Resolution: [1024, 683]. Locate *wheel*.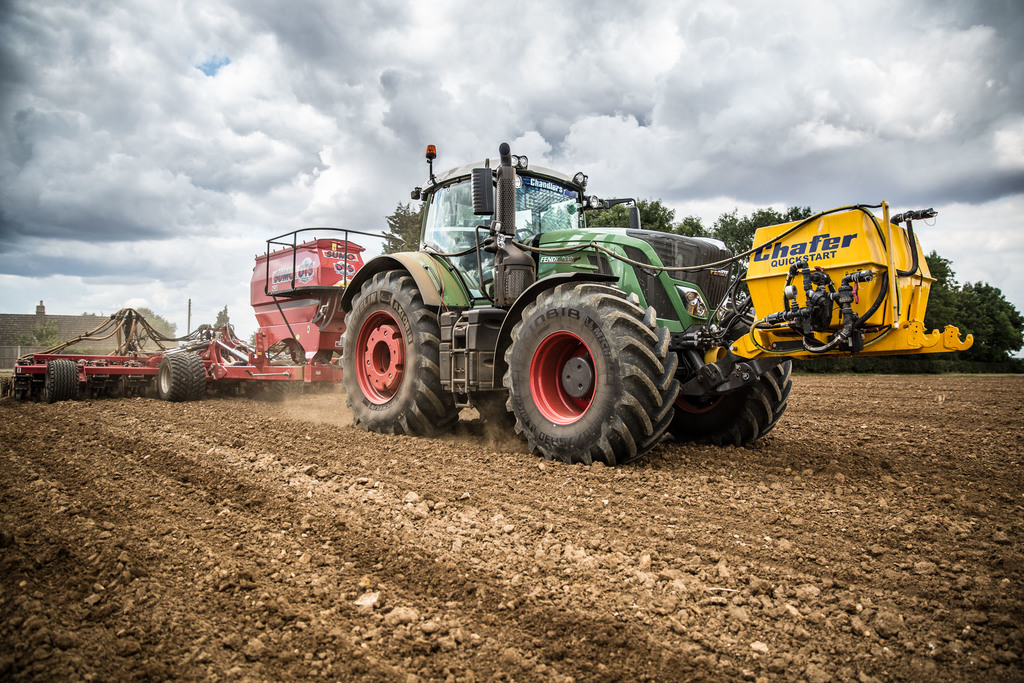
<box>270,377,285,402</box>.
